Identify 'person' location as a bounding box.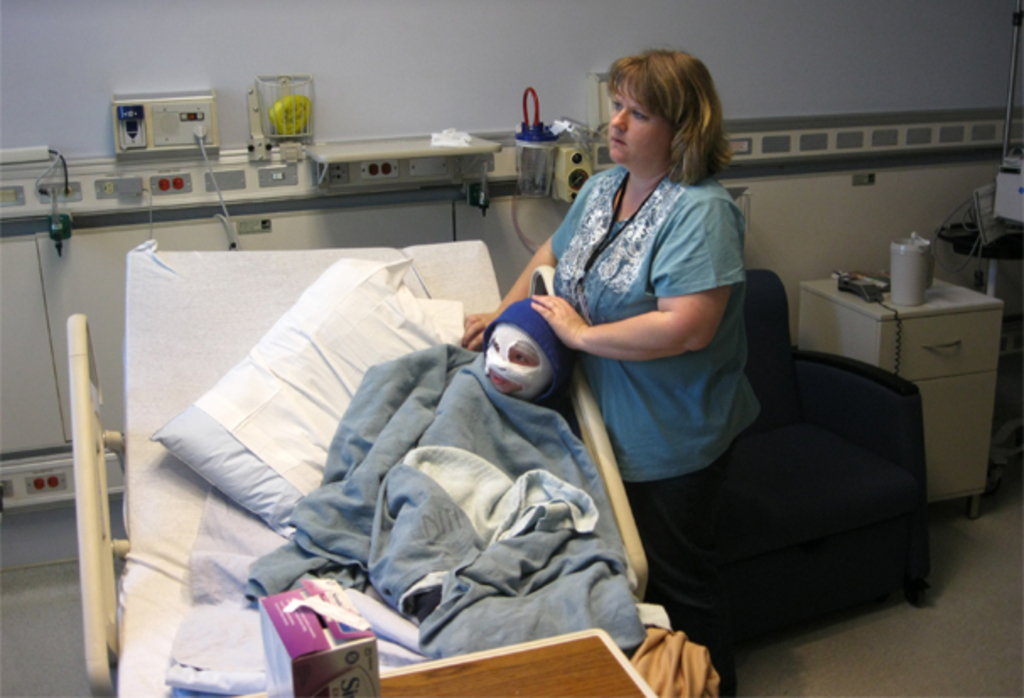
(488,288,572,398).
